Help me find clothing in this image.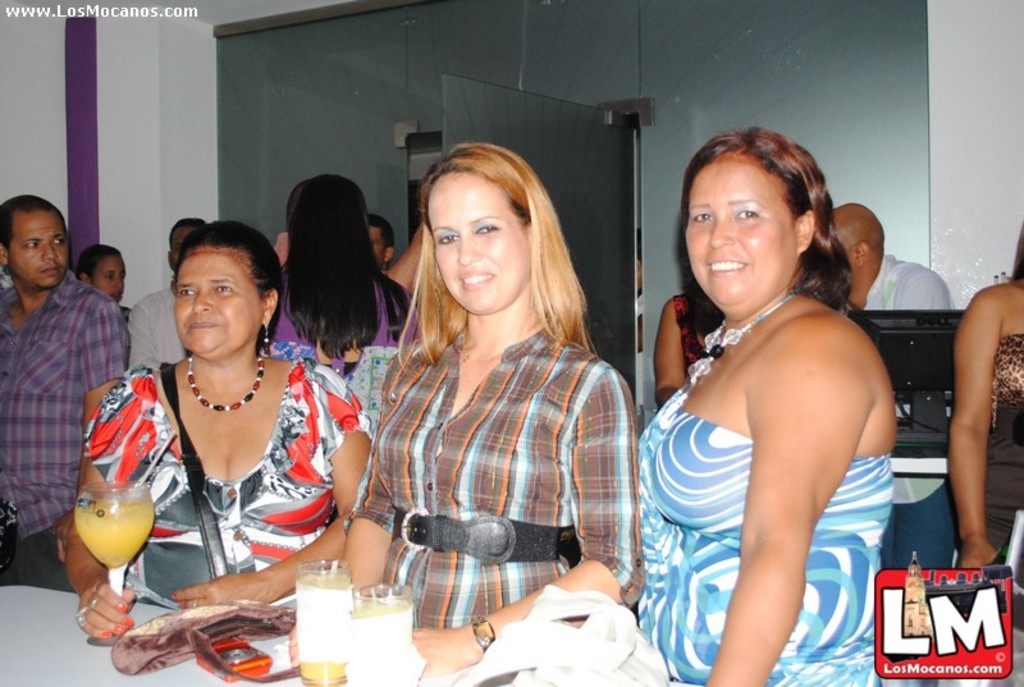
Found it: x1=265, y1=269, x2=411, y2=383.
